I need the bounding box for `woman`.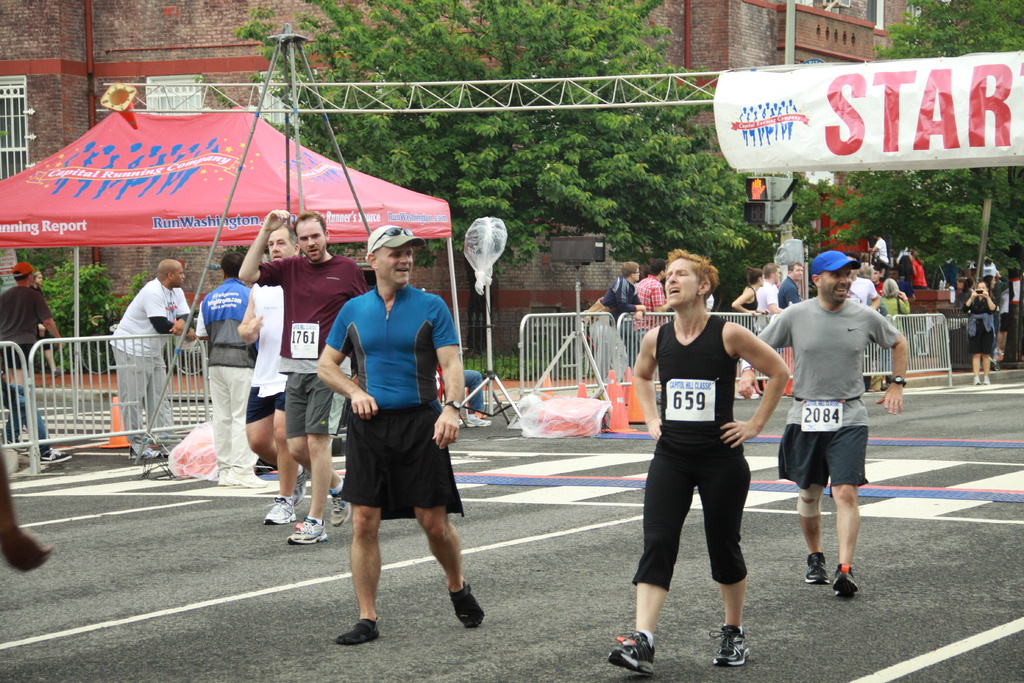
Here it is: l=725, t=263, r=771, b=317.
